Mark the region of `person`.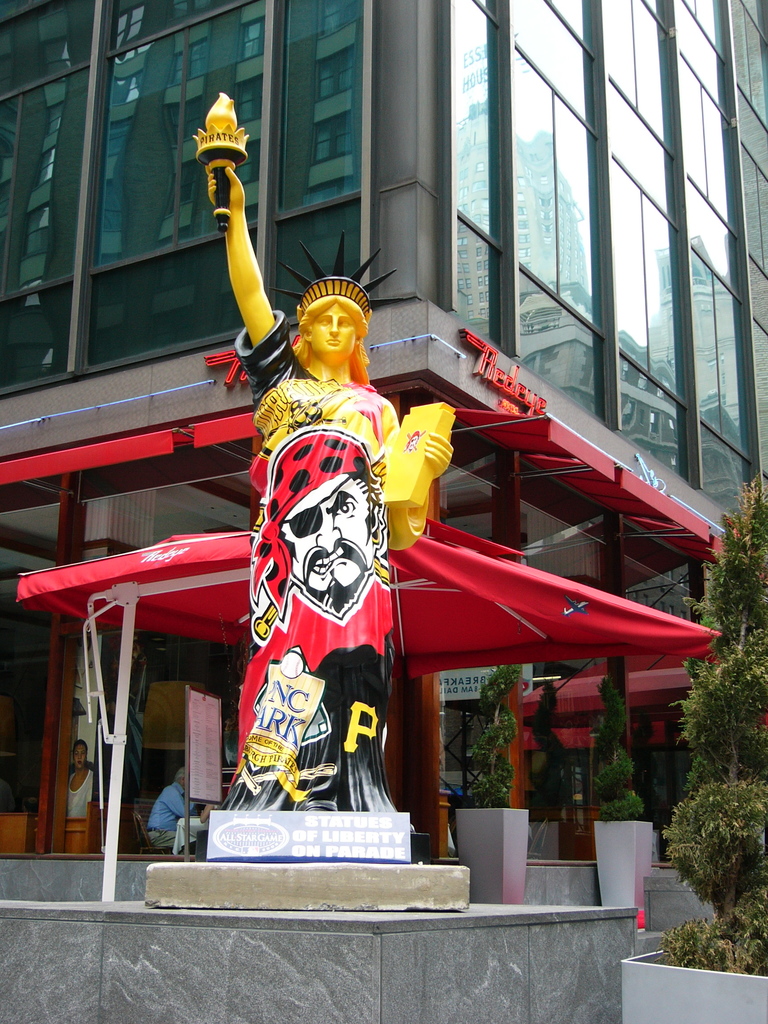
Region: BBox(229, 428, 394, 813).
